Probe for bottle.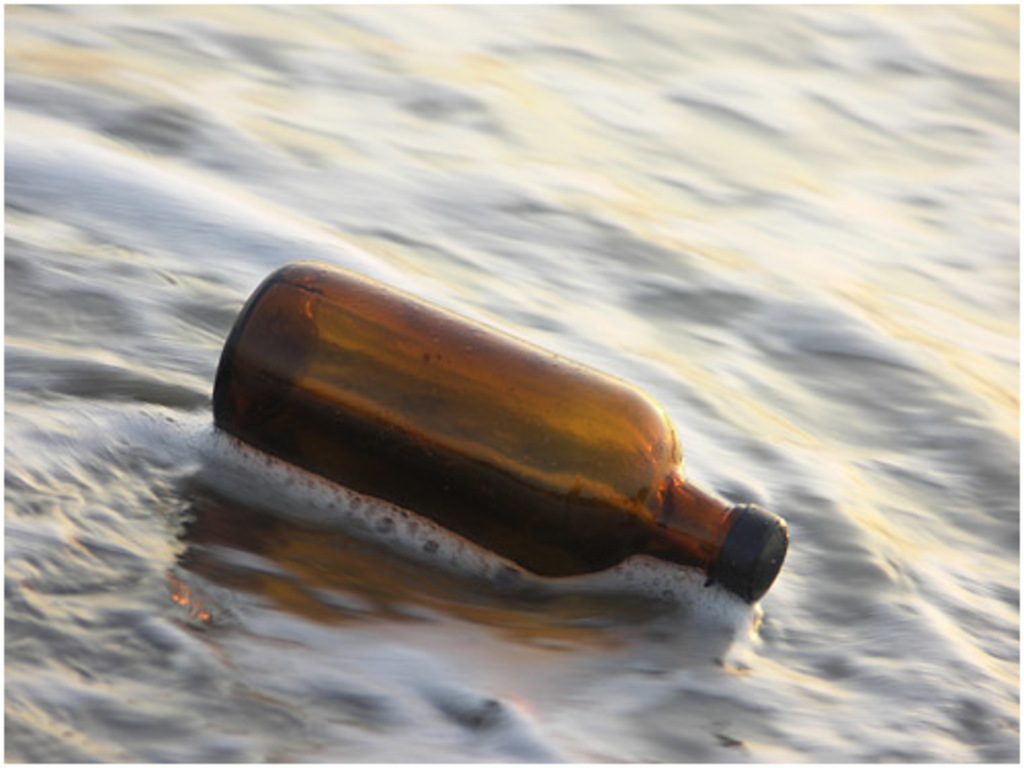
Probe result: 213:254:793:618.
